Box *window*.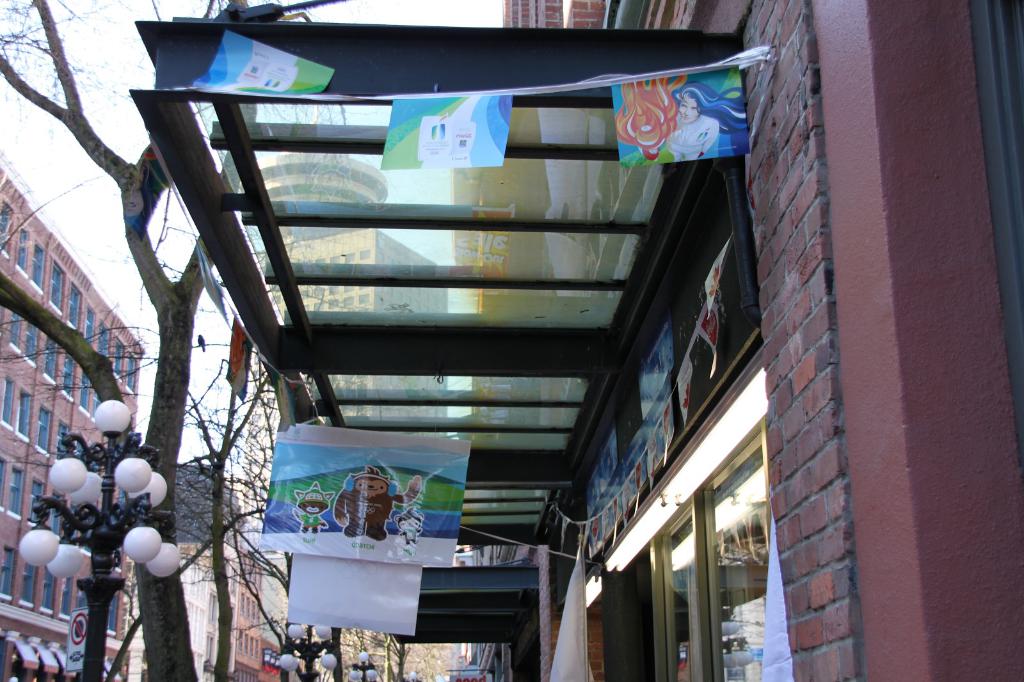
crop(77, 374, 90, 412).
